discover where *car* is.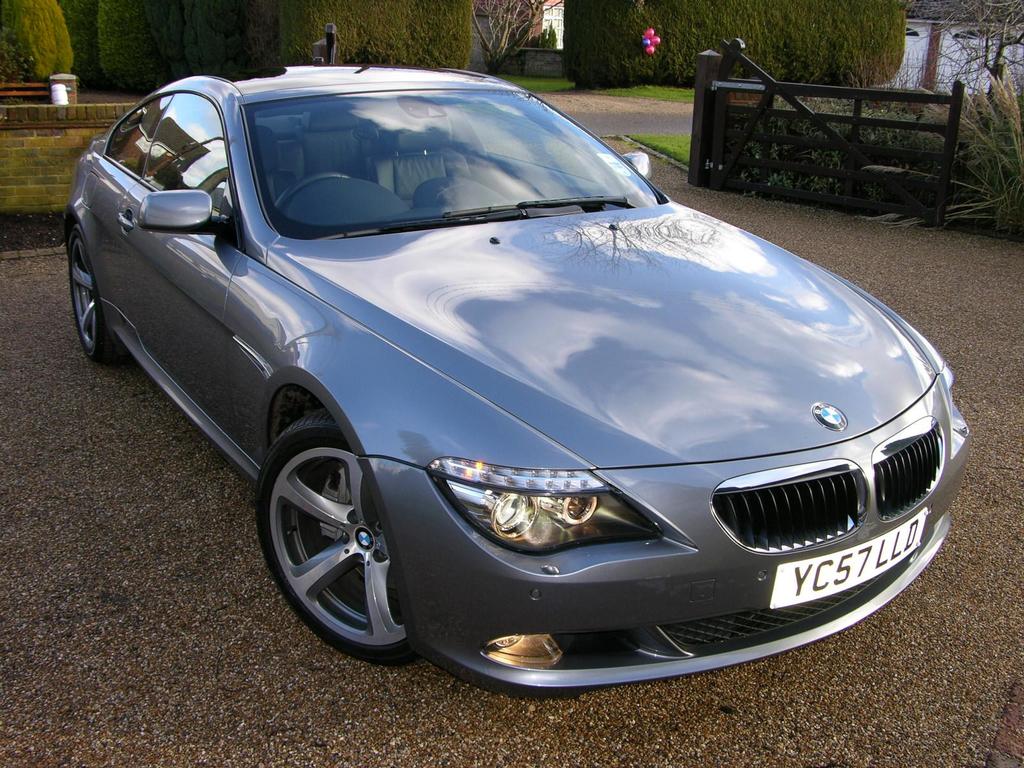
Discovered at bbox(51, 60, 972, 705).
